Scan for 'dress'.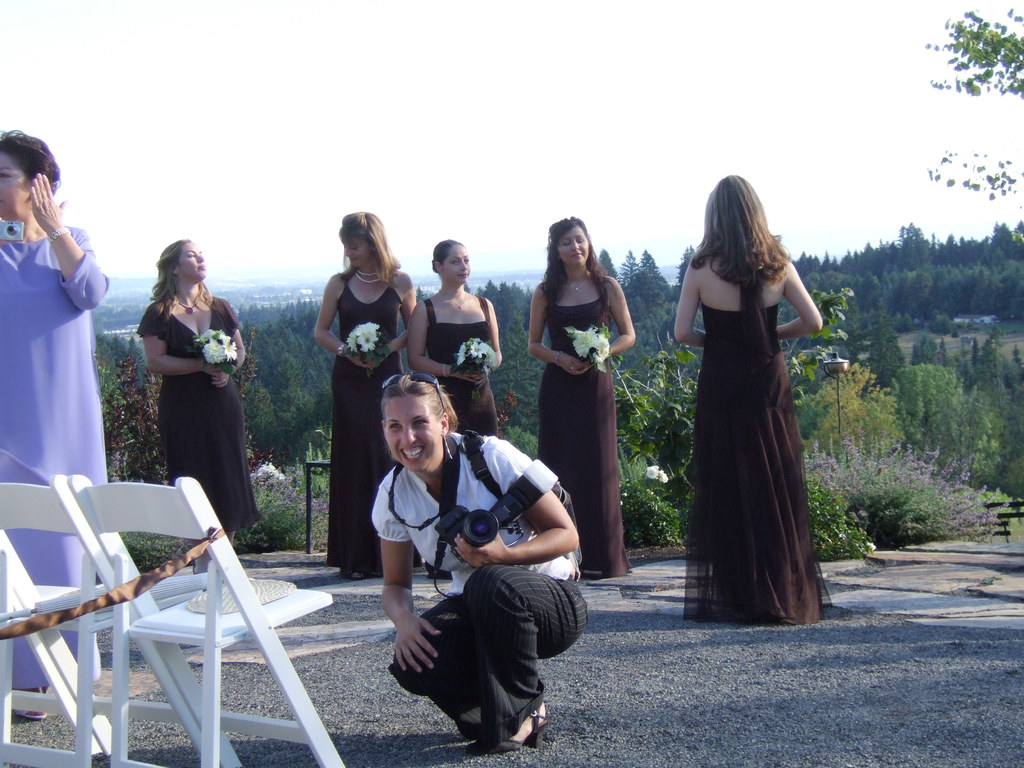
Scan result: detection(0, 225, 108, 689).
